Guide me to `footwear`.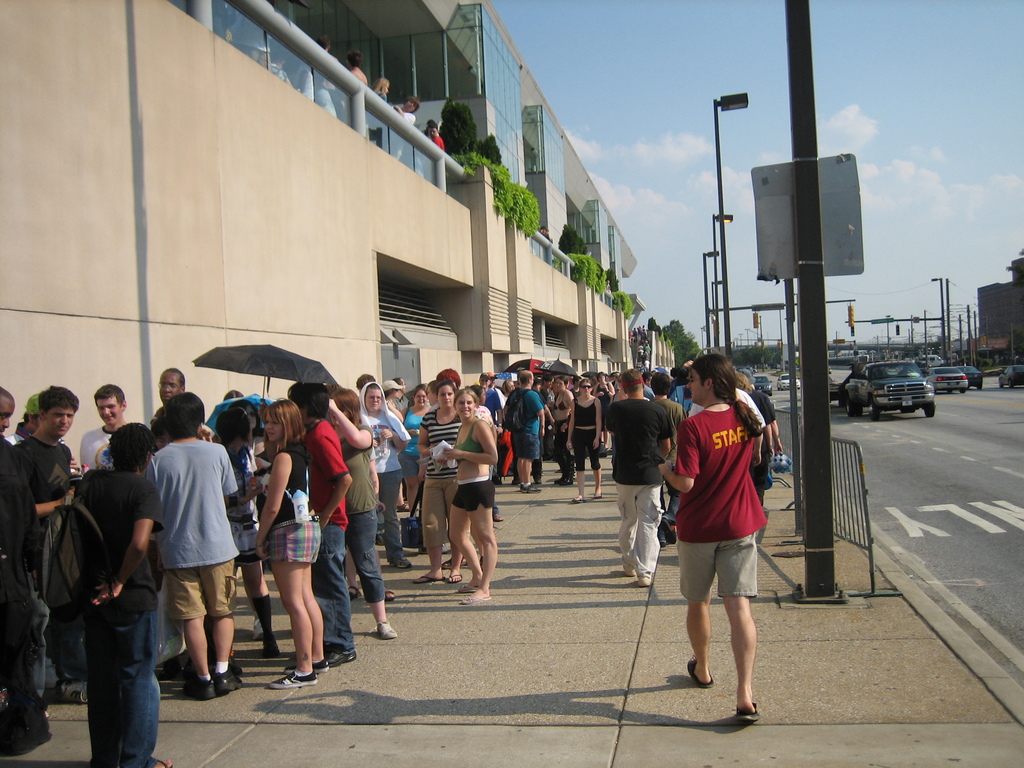
Guidance: <region>623, 566, 637, 577</region>.
